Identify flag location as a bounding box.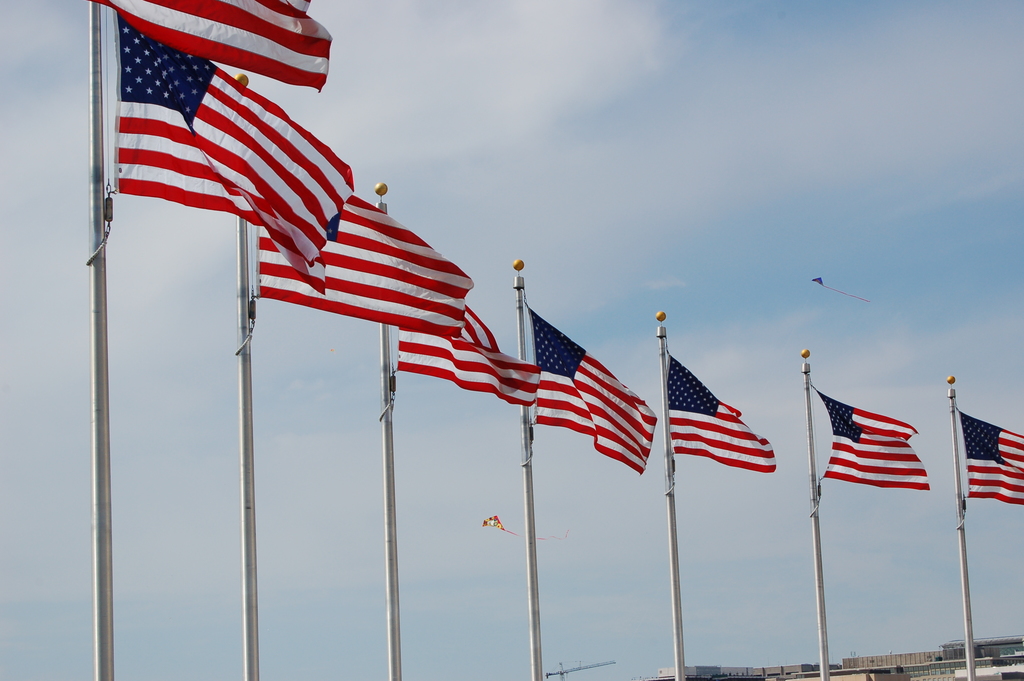
Rect(93, 0, 333, 94).
